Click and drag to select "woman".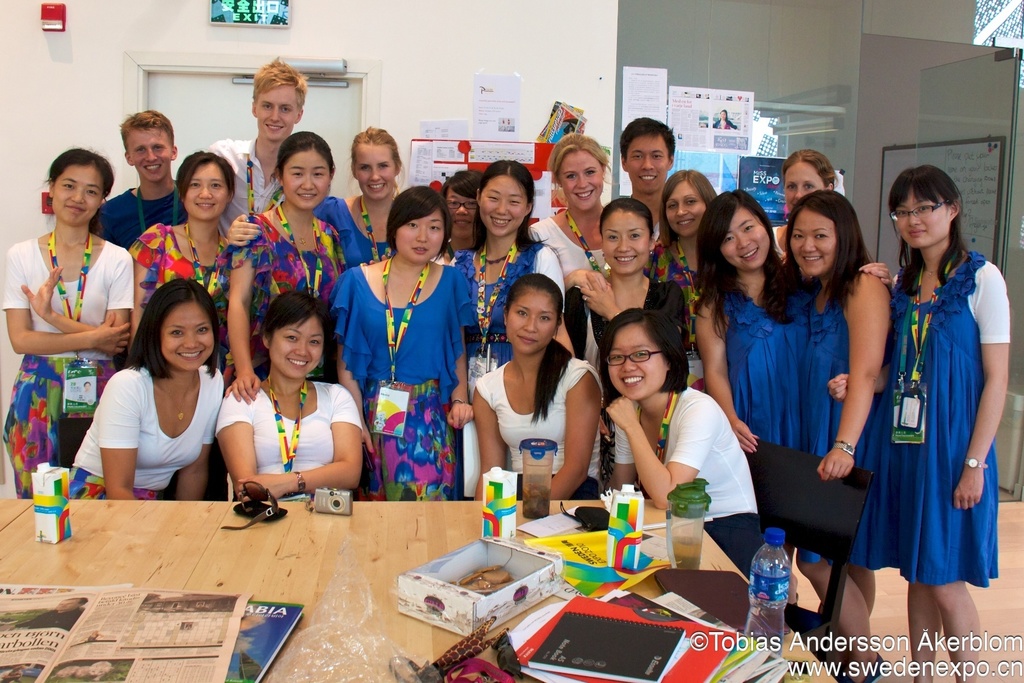
Selection: {"x1": 450, "y1": 157, "x2": 581, "y2": 375}.
